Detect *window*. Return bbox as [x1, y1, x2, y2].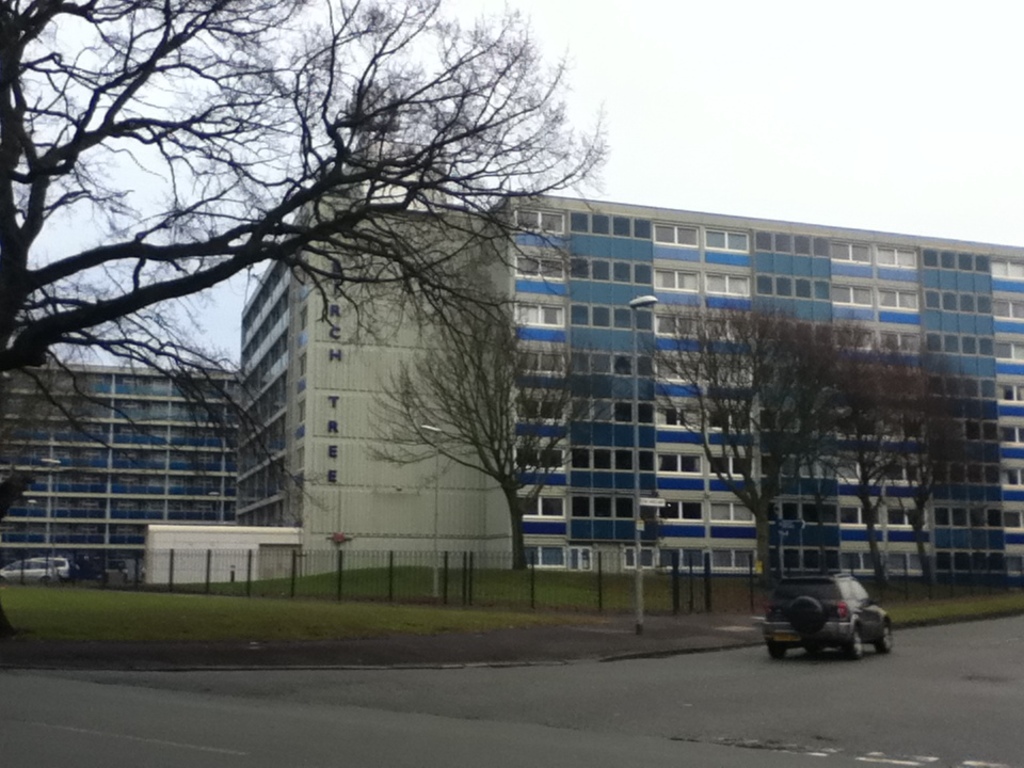
[569, 491, 638, 516].
